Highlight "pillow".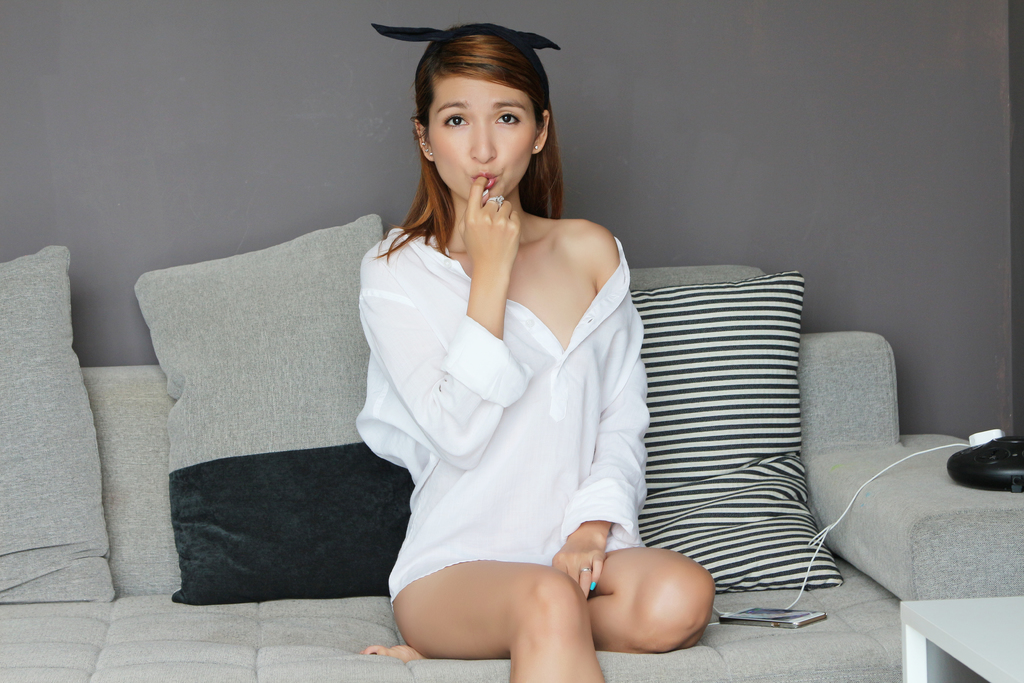
Highlighted region: 1, 242, 115, 602.
